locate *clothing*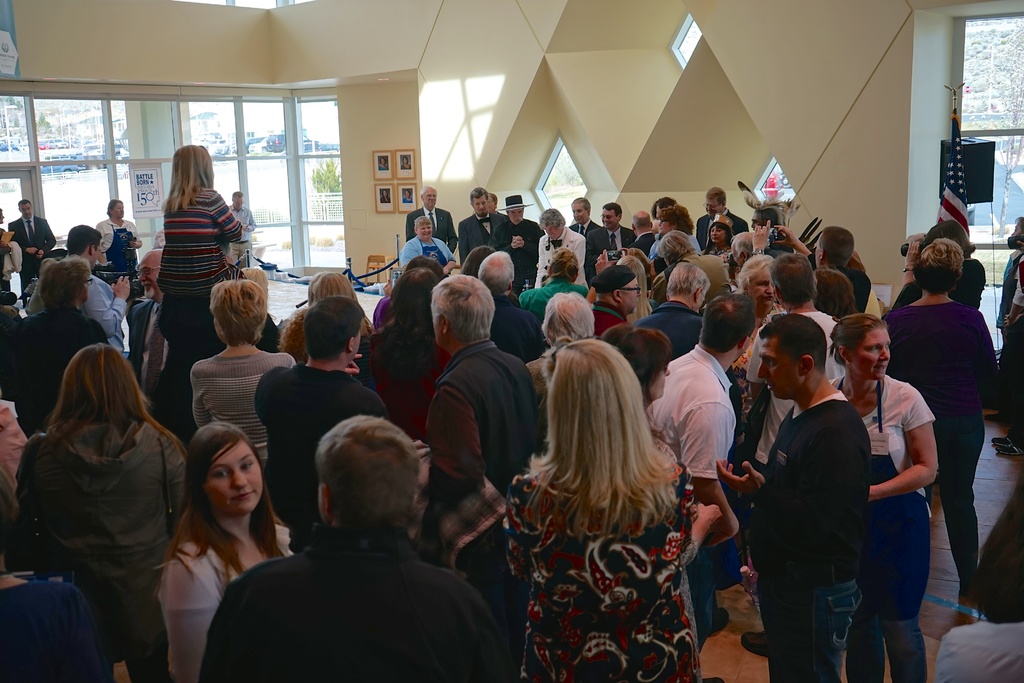
region(531, 231, 591, 279)
